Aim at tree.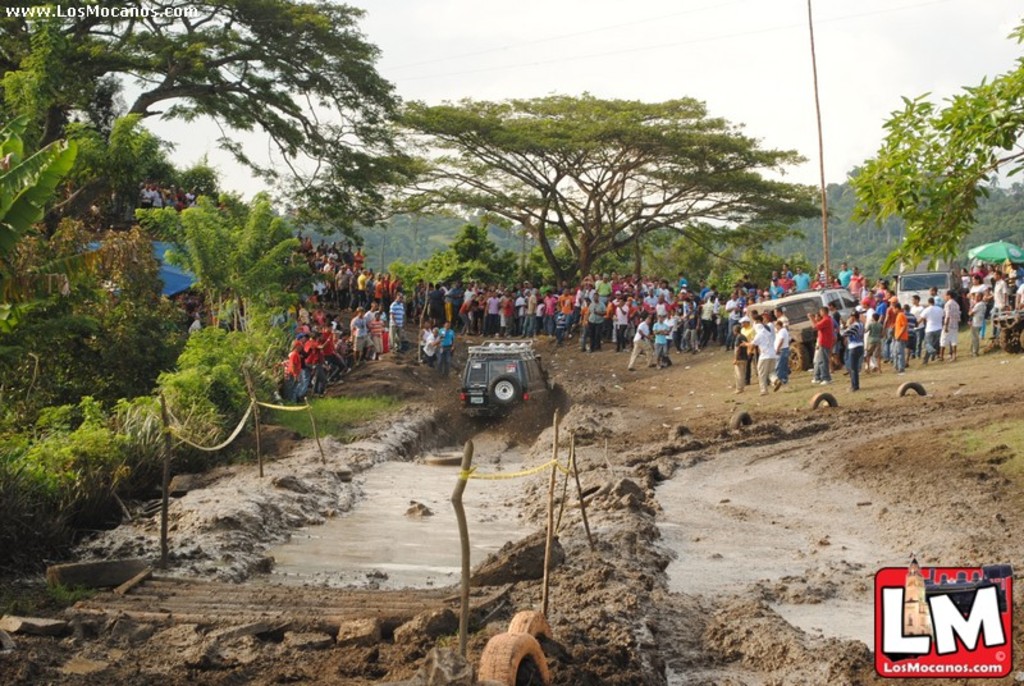
Aimed at pyautogui.locateOnScreen(0, 136, 105, 363).
